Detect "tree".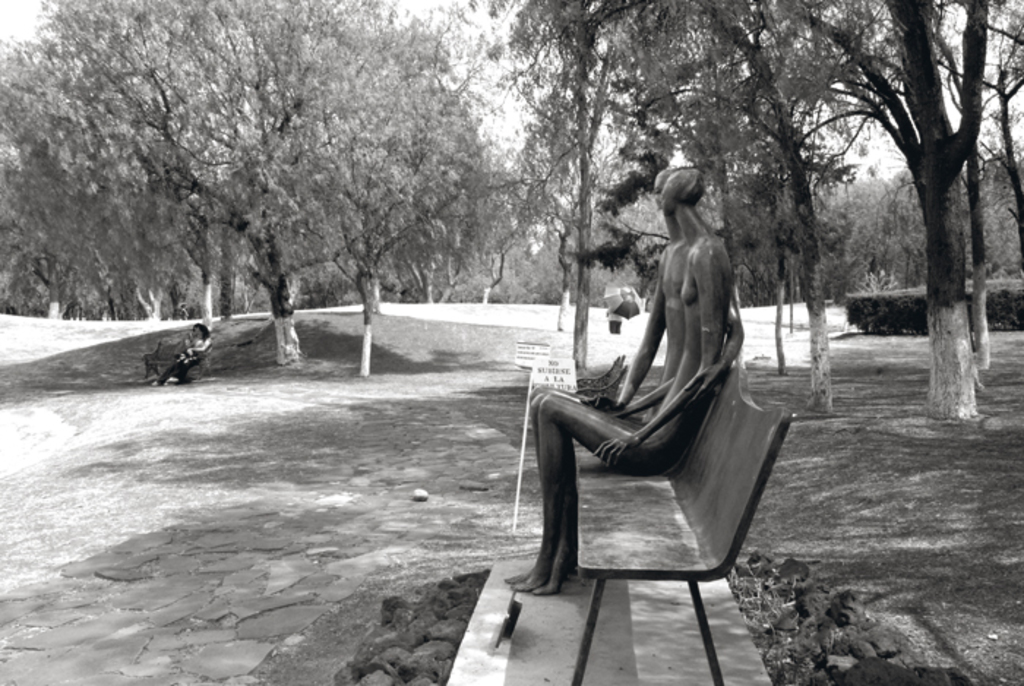
Detected at box(568, 0, 1023, 427).
